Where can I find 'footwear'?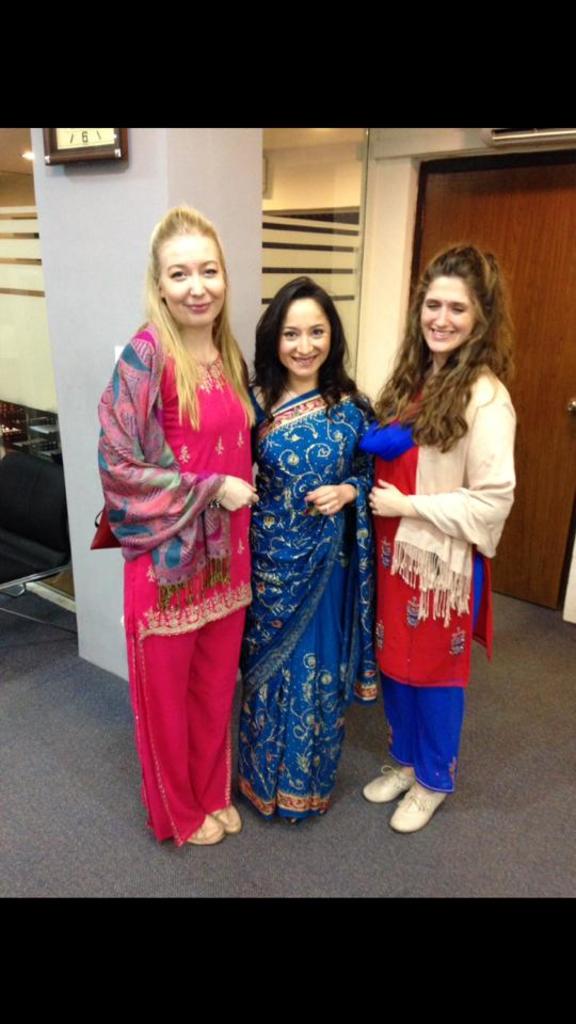
You can find it at box(213, 803, 241, 835).
